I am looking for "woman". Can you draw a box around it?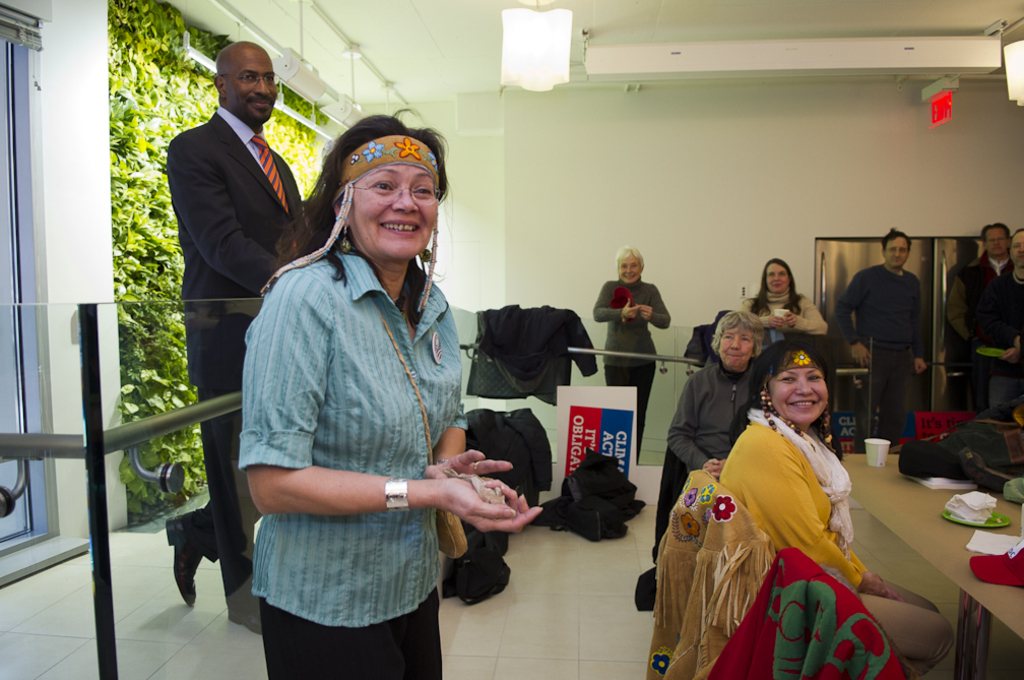
Sure, the bounding box is [left=717, top=351, right=980, bottom=679].
